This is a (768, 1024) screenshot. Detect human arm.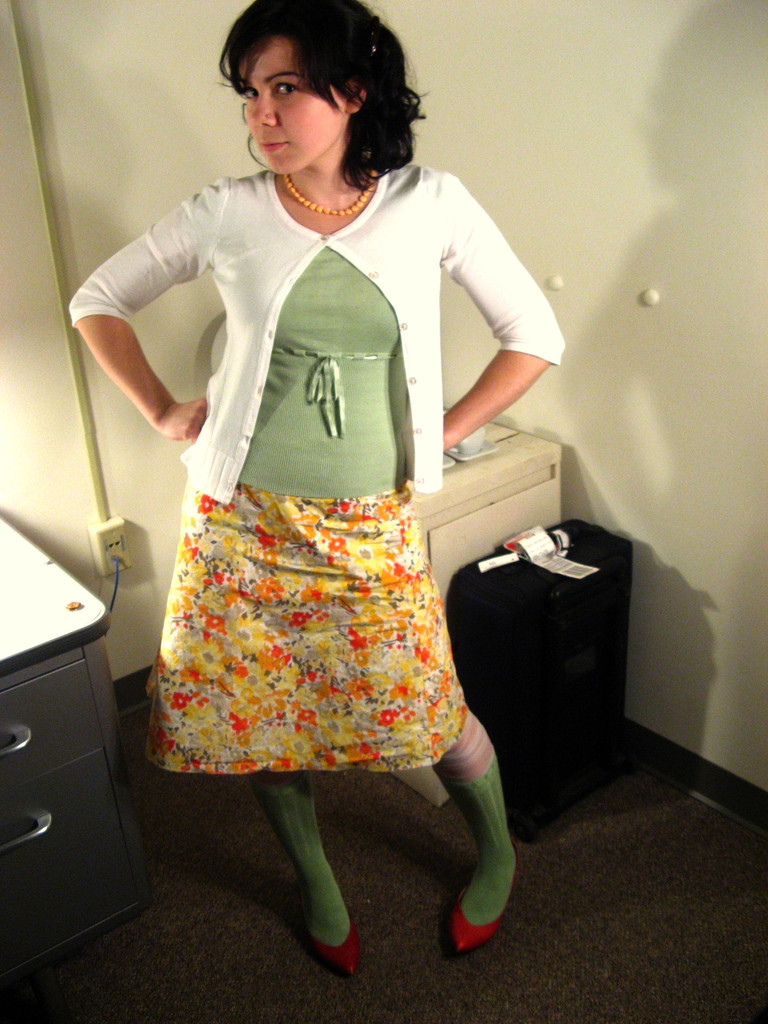
left=80, top=223, right=211, bottom=486.
